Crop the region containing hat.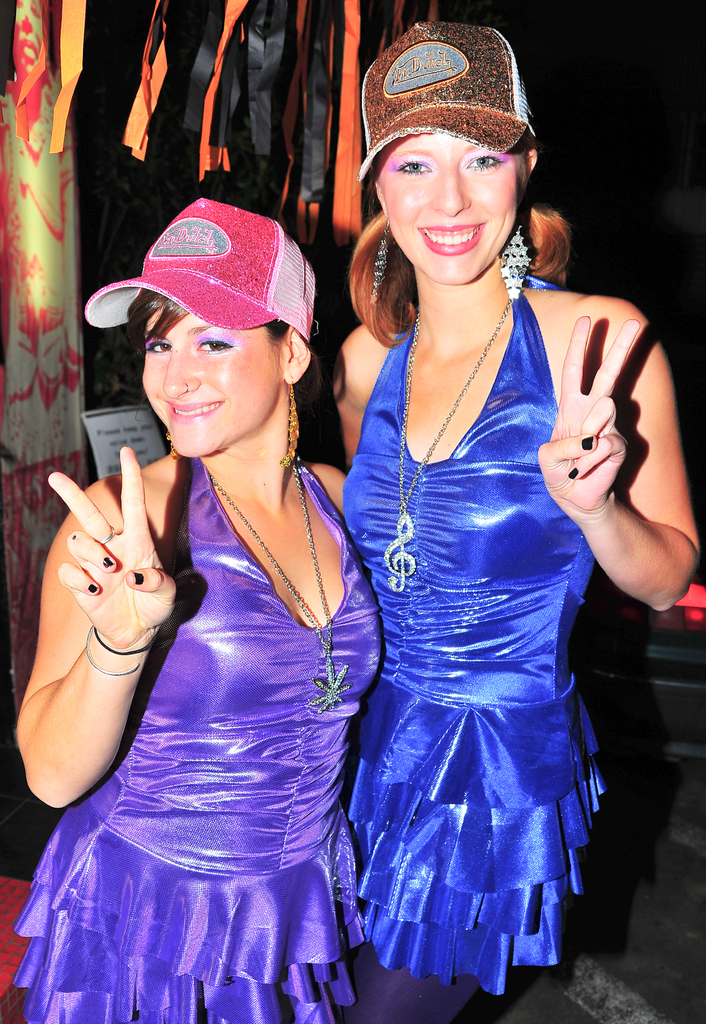
Crop region: left=80, top=195, right=321, bottom=344.
